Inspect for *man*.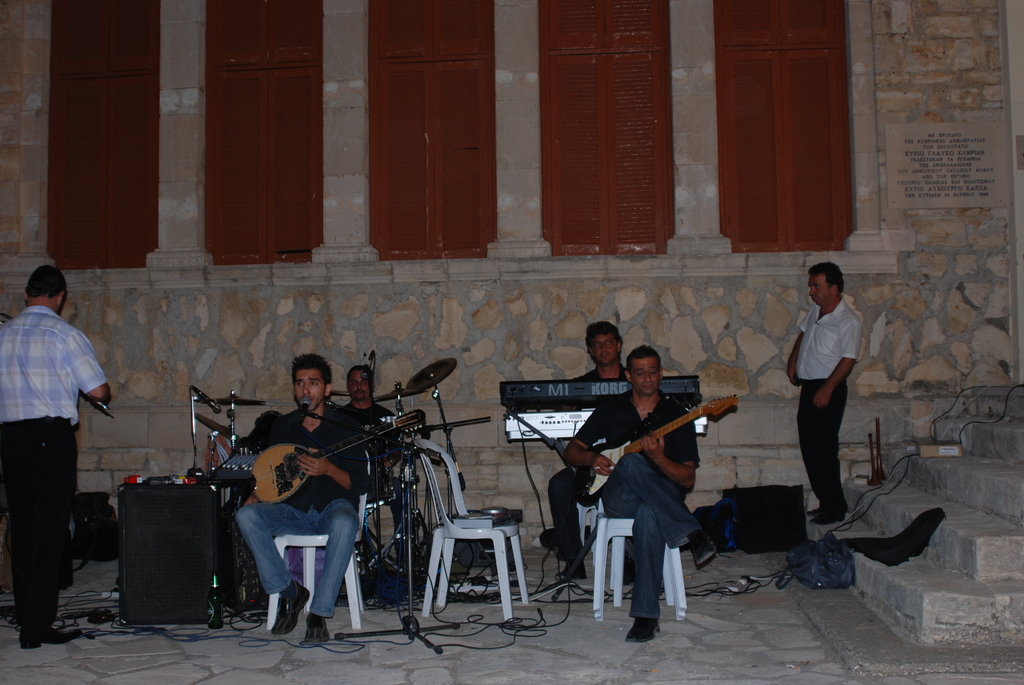
Inspection: locate(787, 264, 867, 526).
